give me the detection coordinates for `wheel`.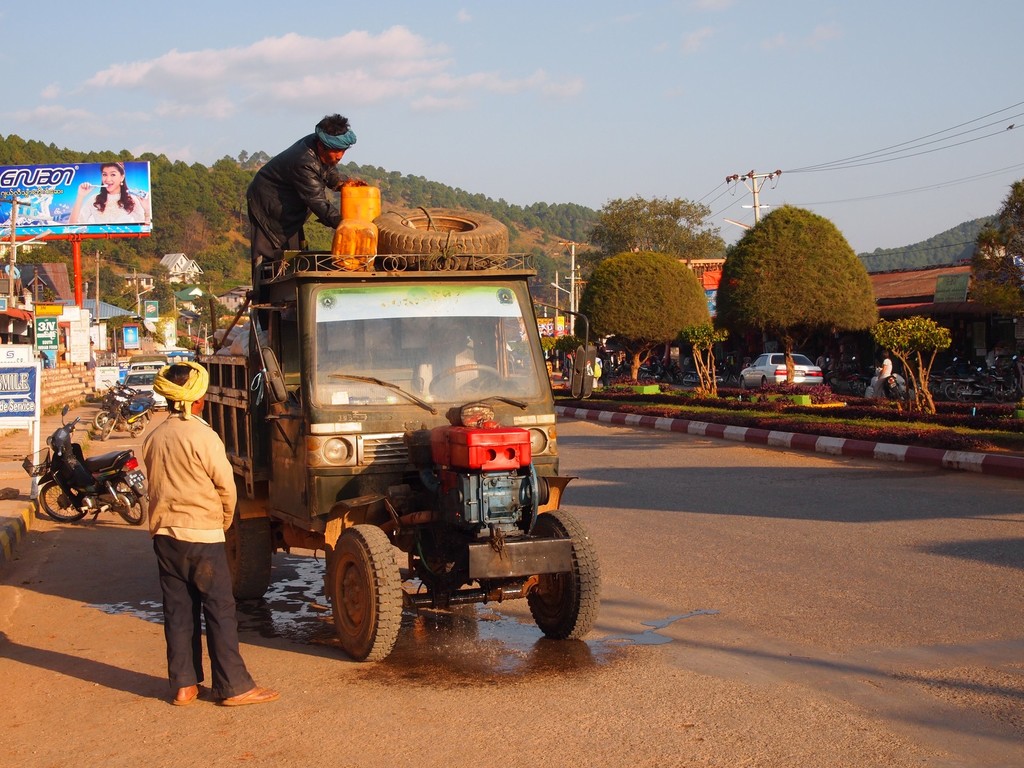
682:374:693:386.
